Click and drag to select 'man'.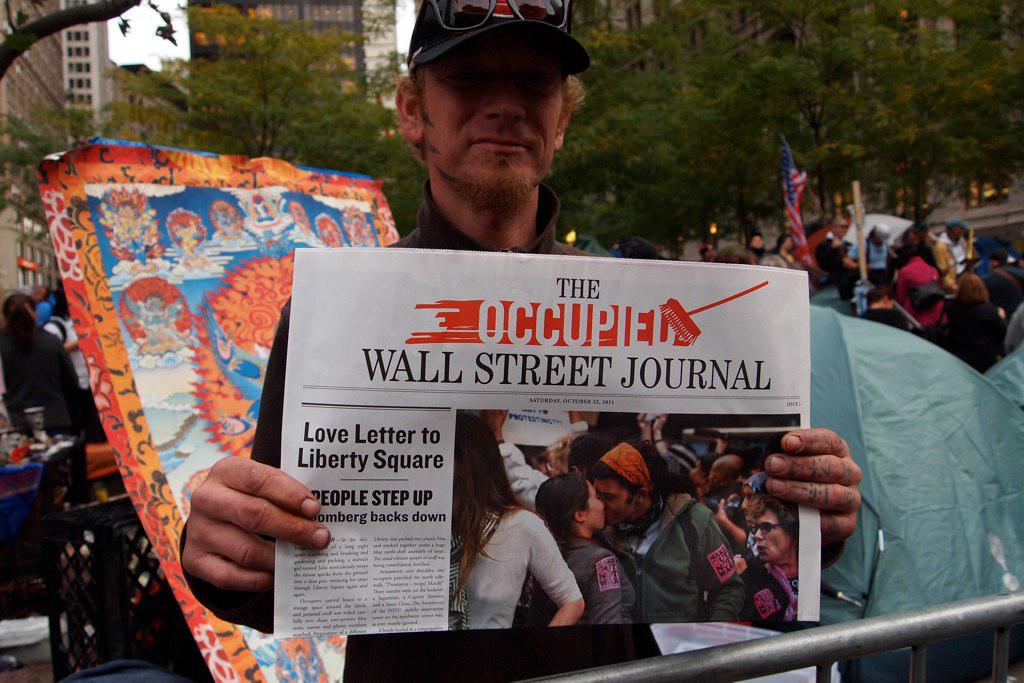
Selection: detection(584, 440, 749, 626).
